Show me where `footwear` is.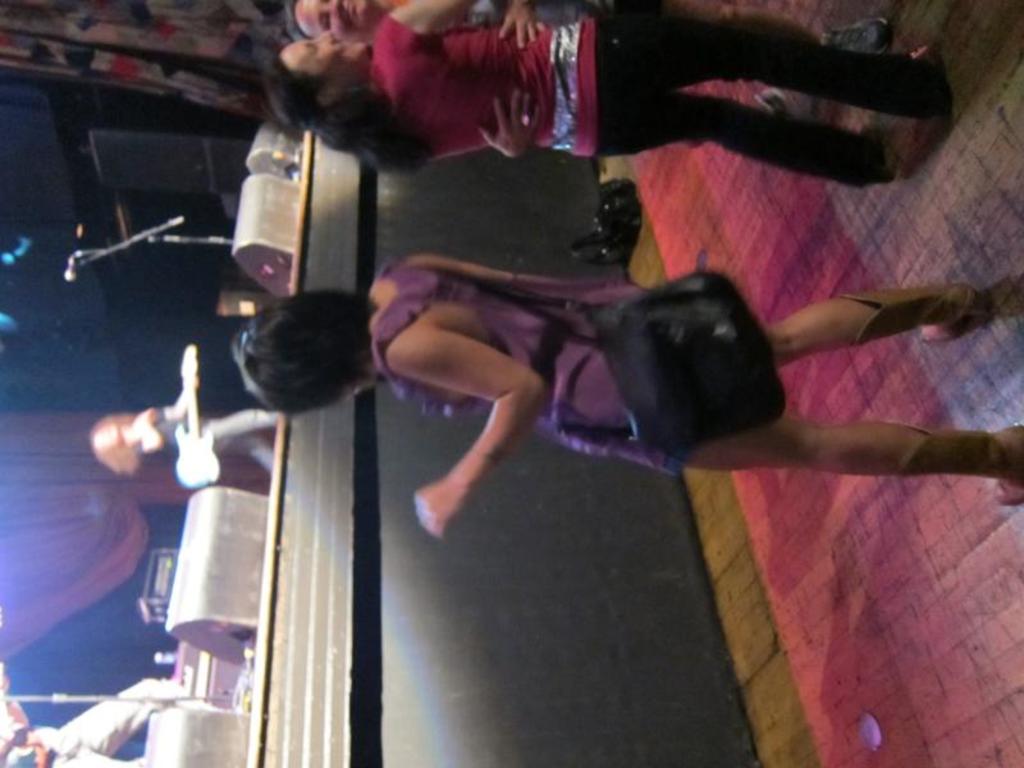
`footwear` is at crop(842, 283, 989, 340).
